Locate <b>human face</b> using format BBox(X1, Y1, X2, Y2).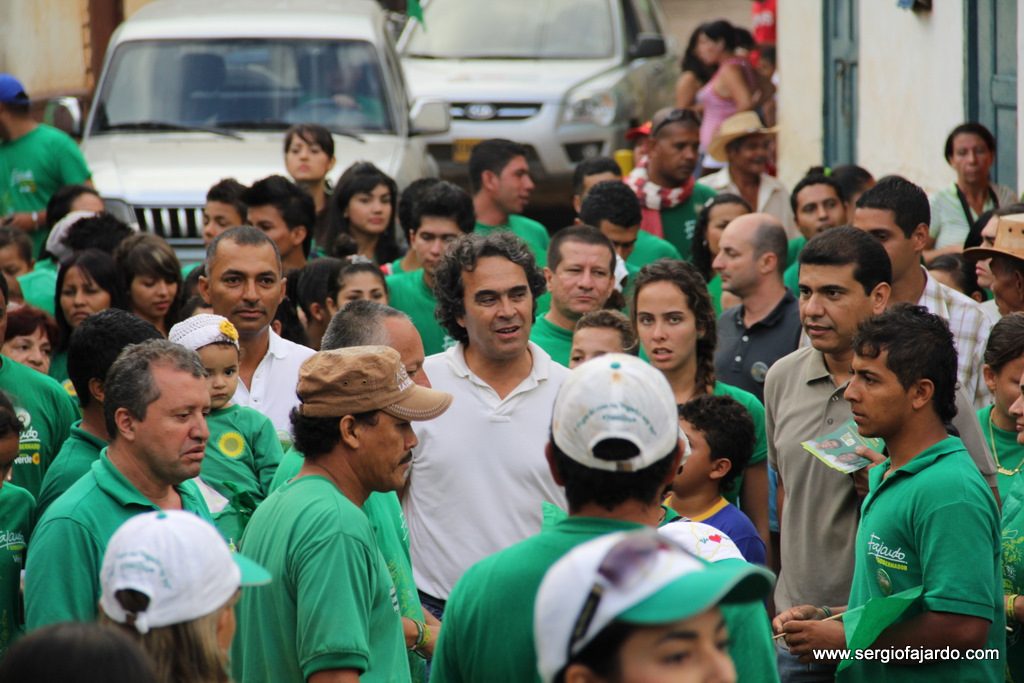
BBox(204, 199, 239, 248).
